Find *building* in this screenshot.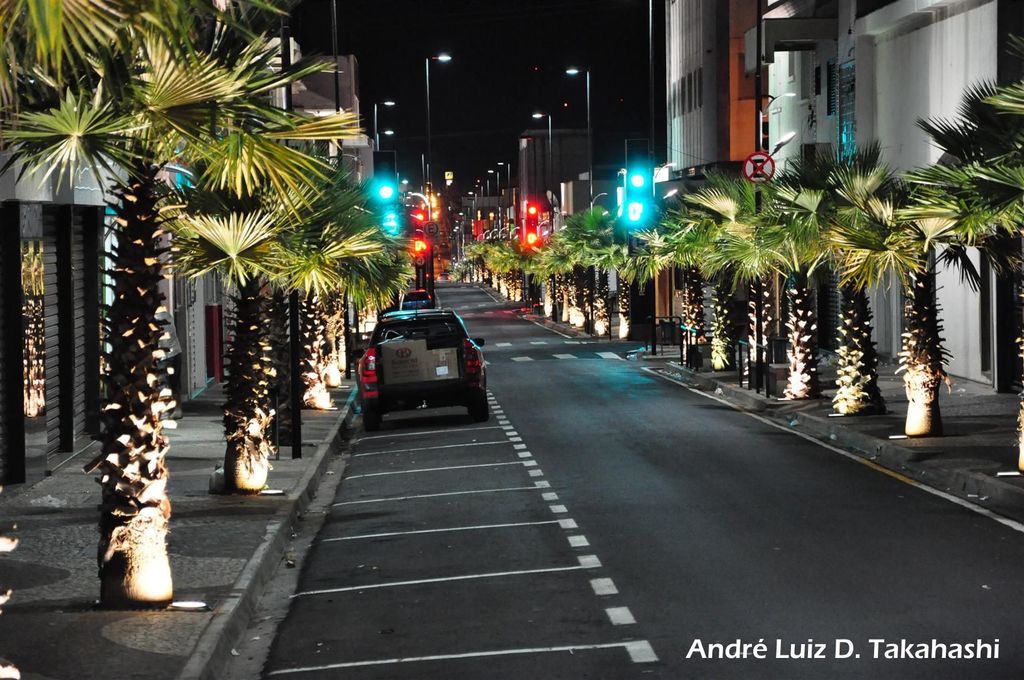
The bounding box for *building* is region(762, 0, 1021, 399).
